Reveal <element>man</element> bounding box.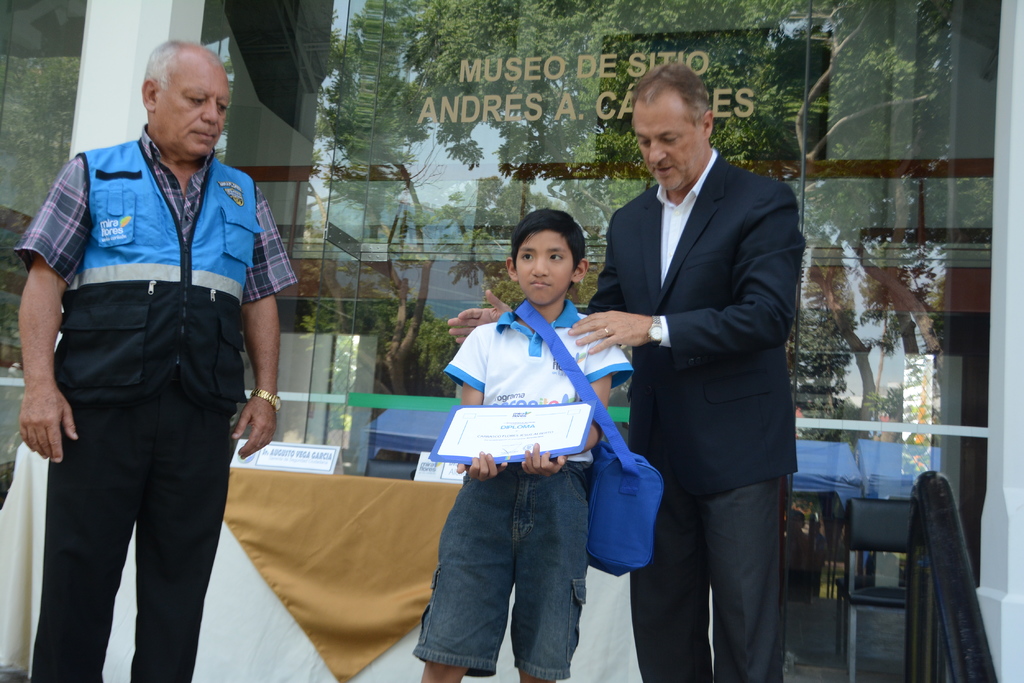
Revealed: x1=22, y1=31, x2=291, y2=650.
